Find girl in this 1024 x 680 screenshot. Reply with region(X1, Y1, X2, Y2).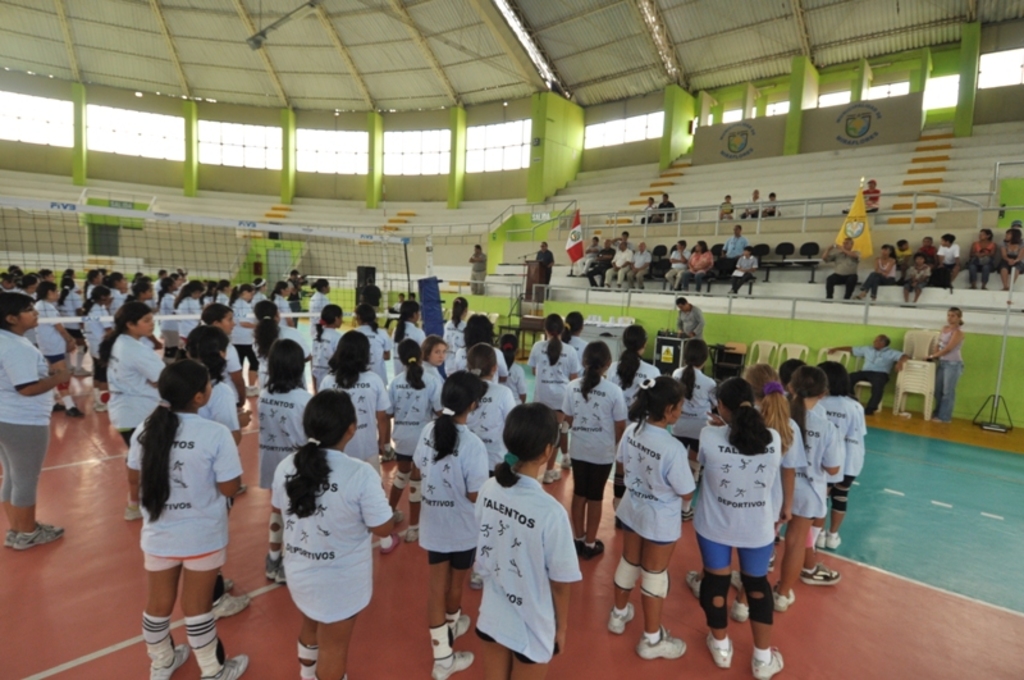
region(271, 388, 393, 679).
